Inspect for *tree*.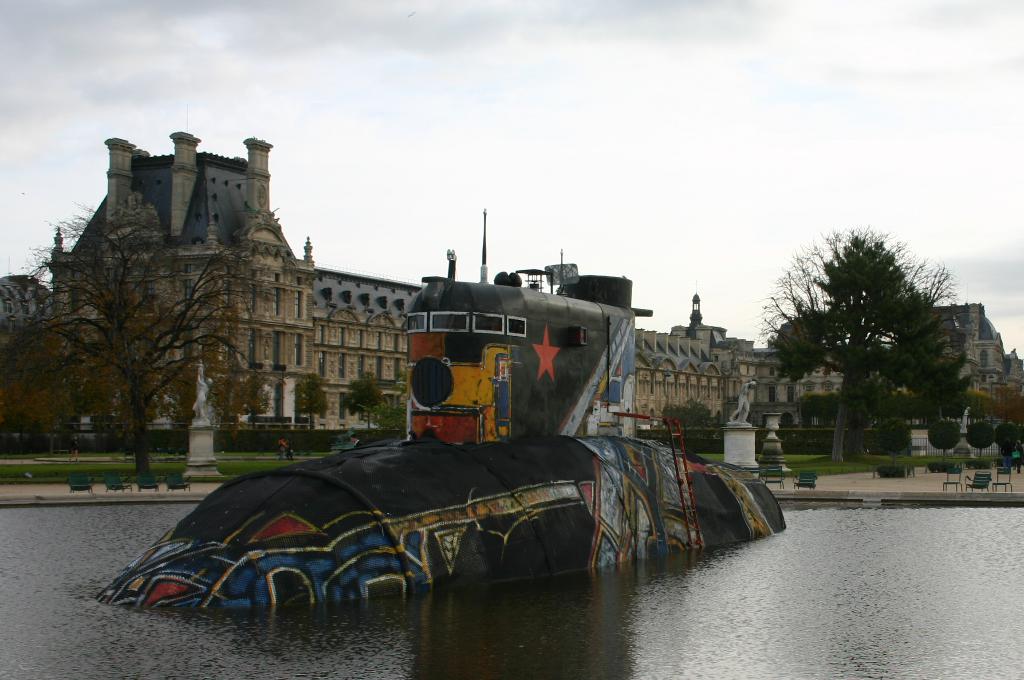
Inspection: (657,398,721,446).
